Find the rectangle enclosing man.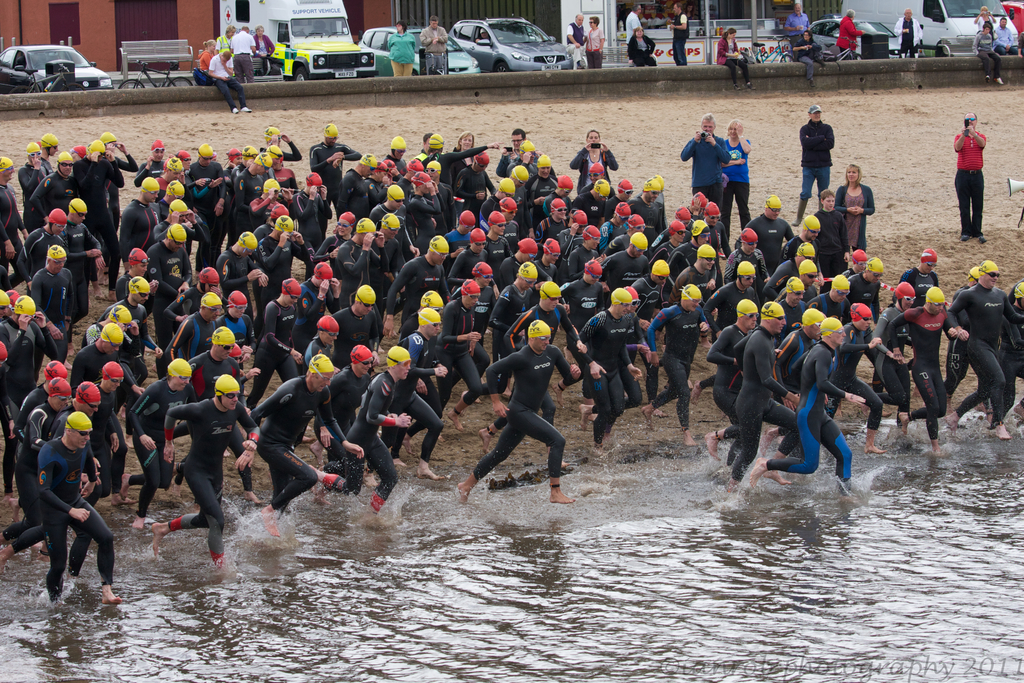
[328,282,378,369].
